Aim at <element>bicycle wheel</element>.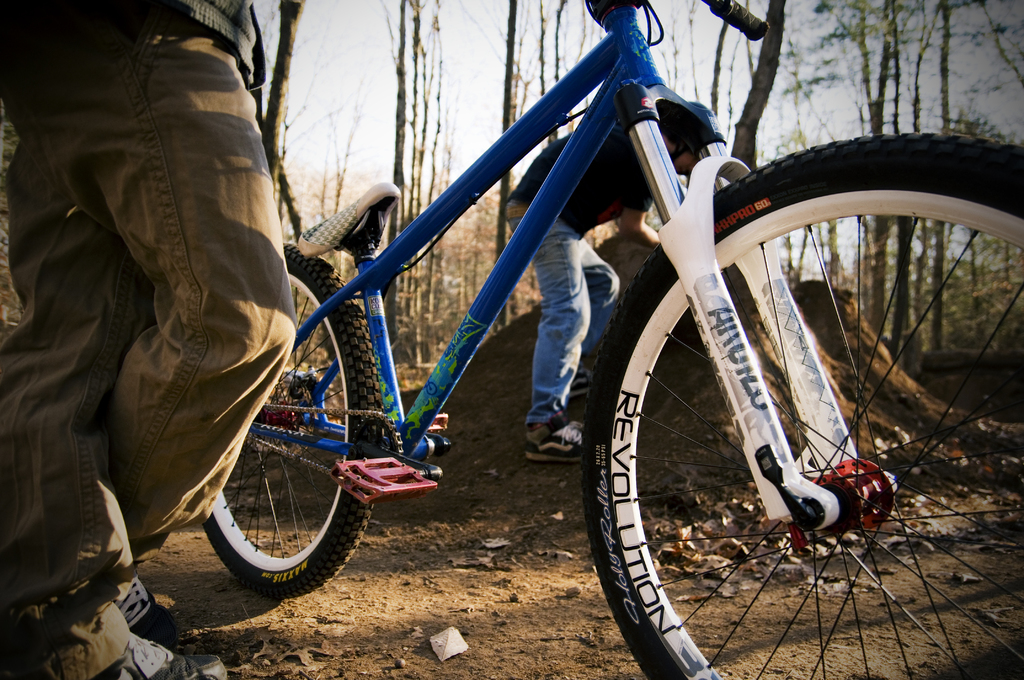
Aimed at x1=200, y1=238, x2=372, y2=599.
